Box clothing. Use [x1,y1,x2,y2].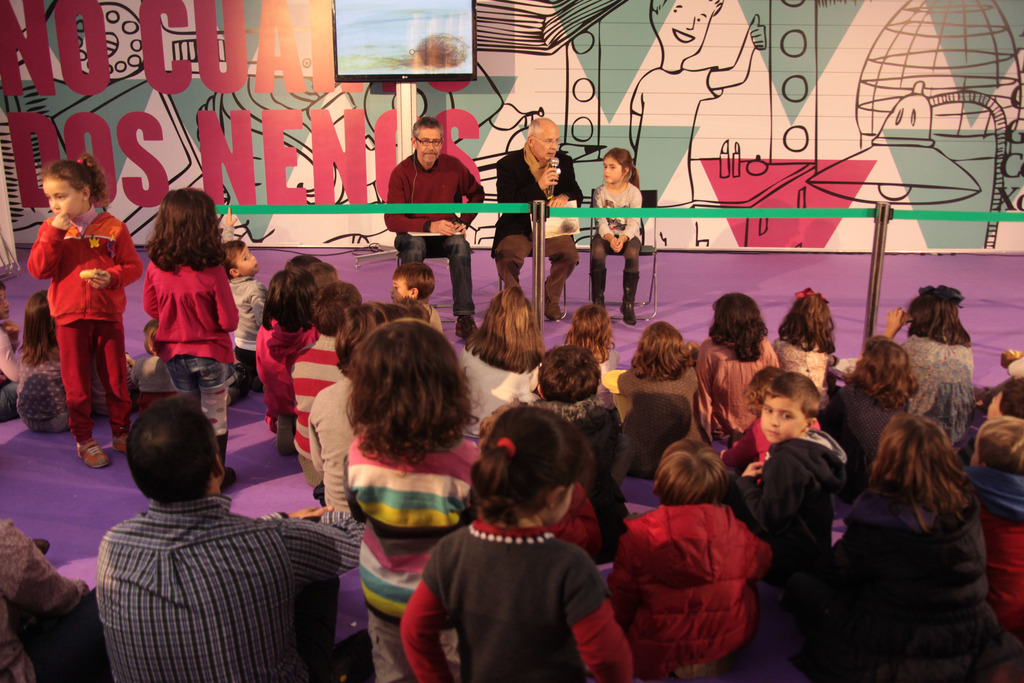
[79,451,328,682].
